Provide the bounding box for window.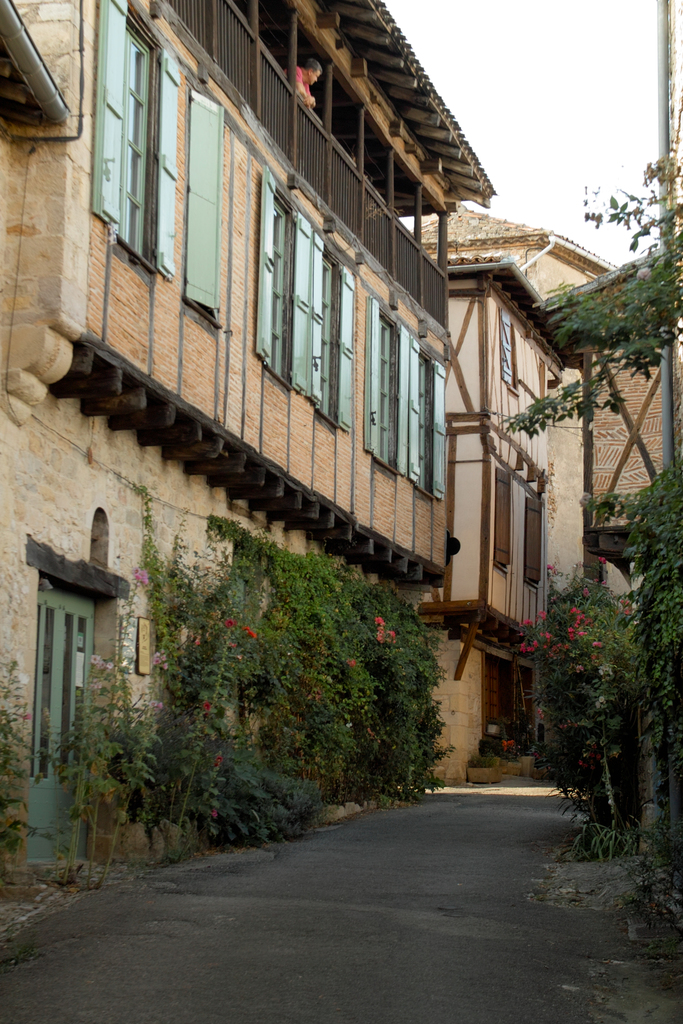
94/13/181/303.
